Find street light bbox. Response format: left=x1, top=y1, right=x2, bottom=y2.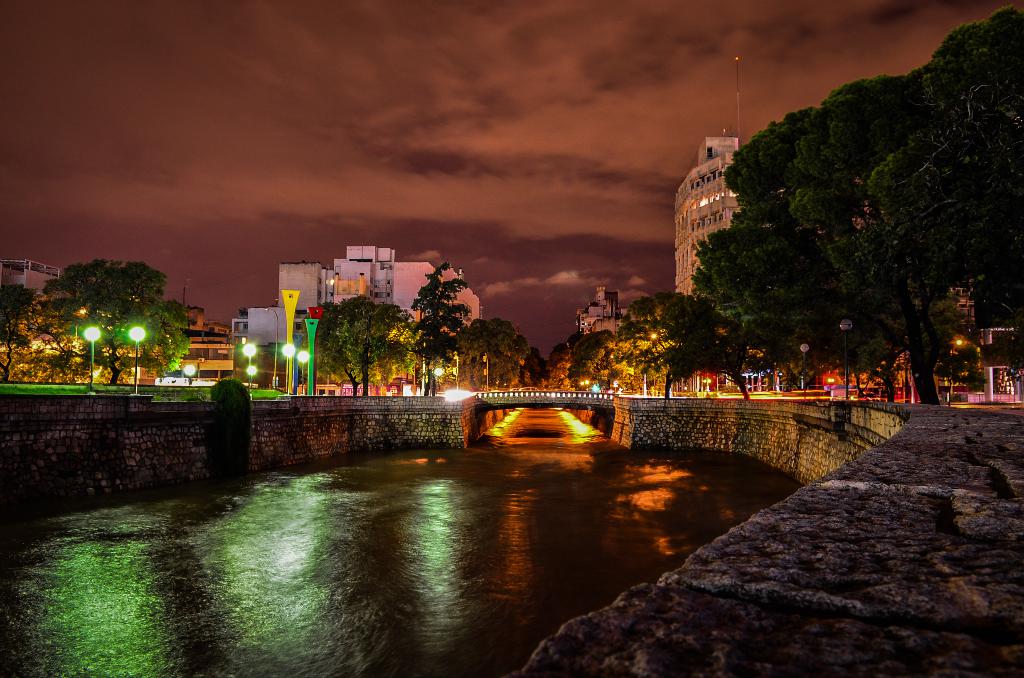
left=181, top=364, right=198, bottom=378.
